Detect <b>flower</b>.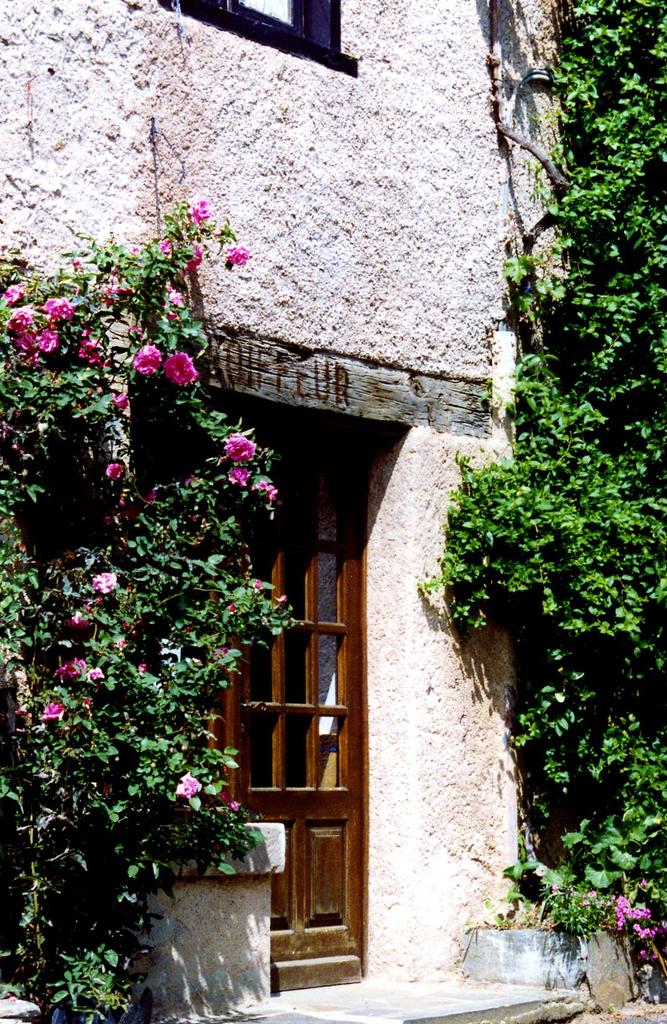
Detected at [228, 467, 251, 485].
